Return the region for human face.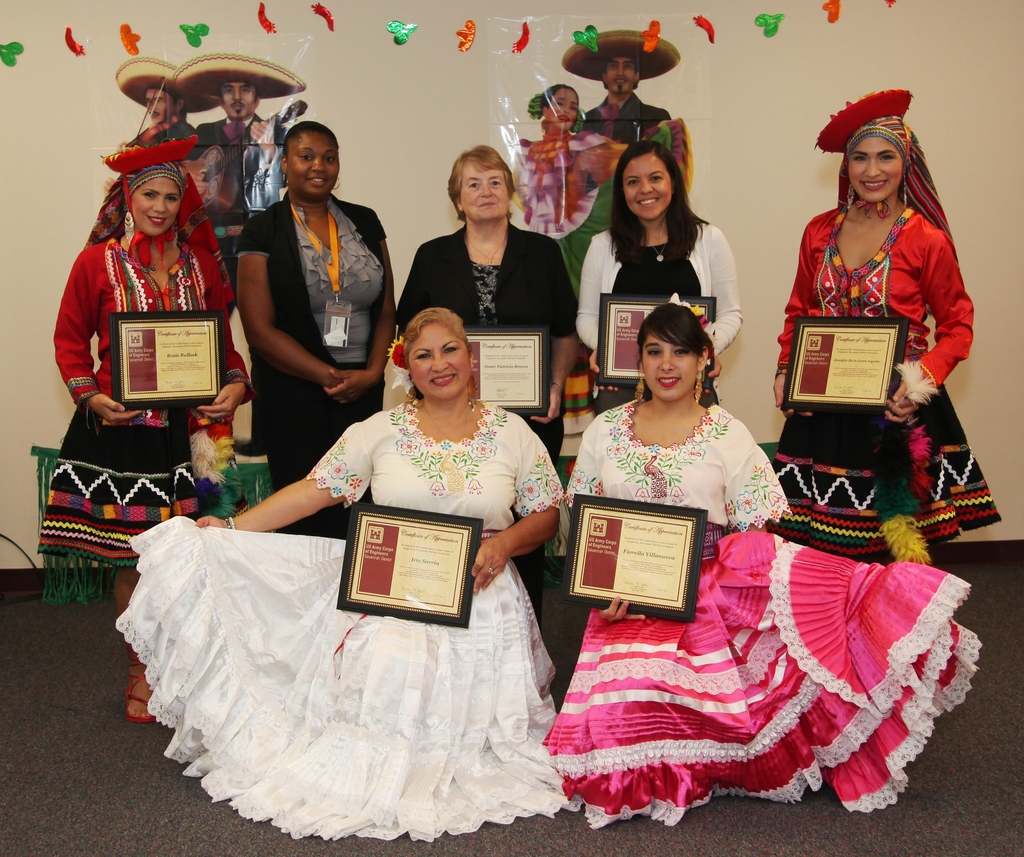
crop(412, 323, 472, 399).
